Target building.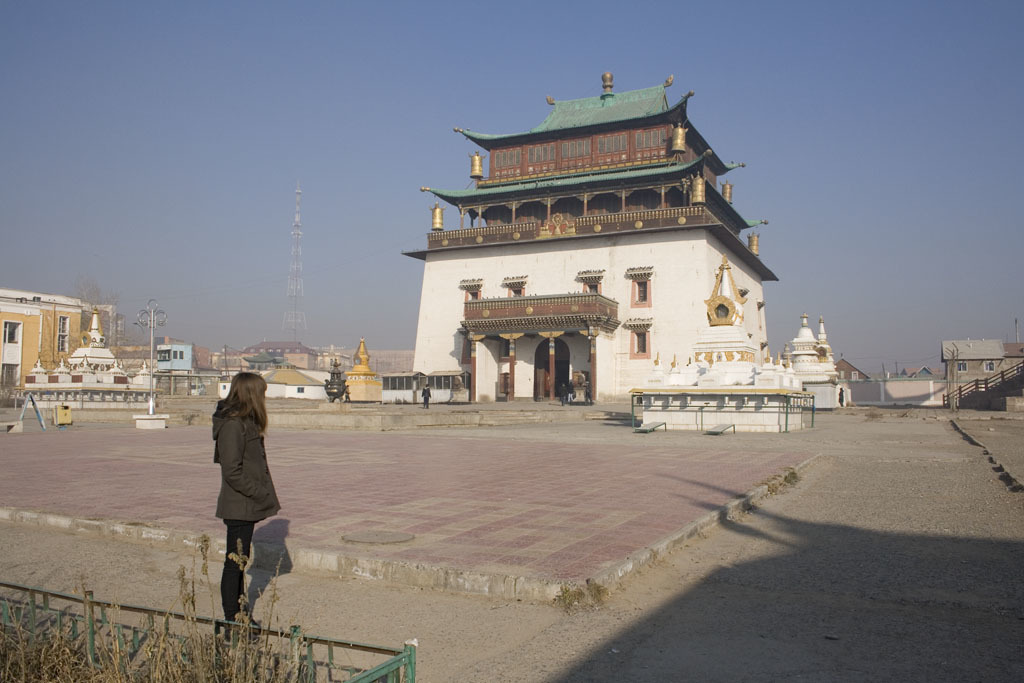
Target region: {"x1": 943, "y1": 335, "x2": 1023, "y2": 416}.
